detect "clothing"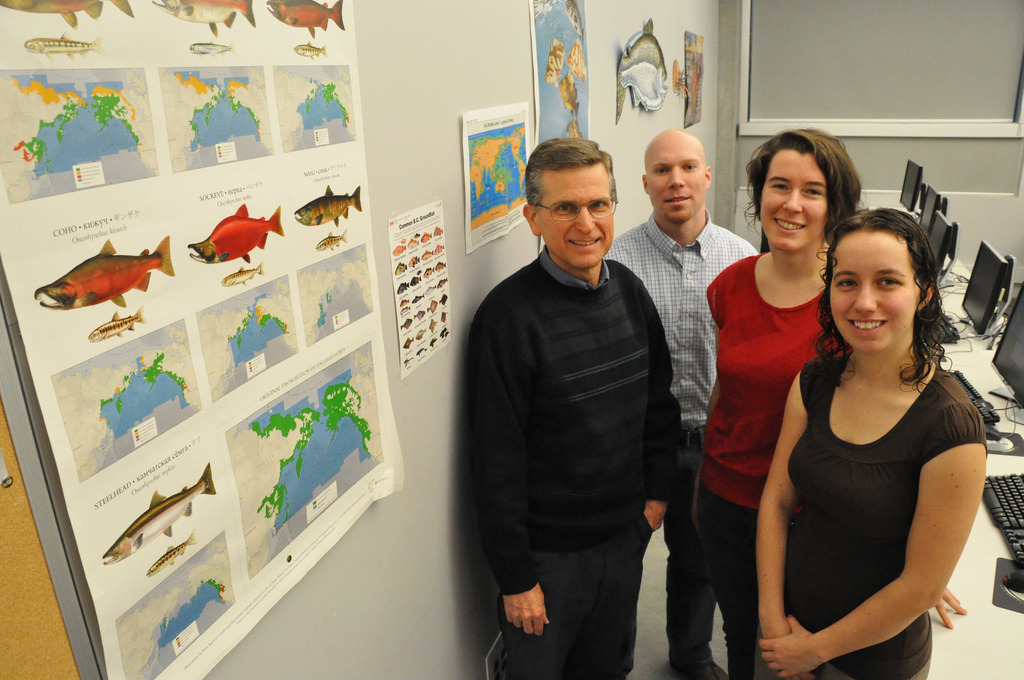
box=[600, 215, 771, 679]
